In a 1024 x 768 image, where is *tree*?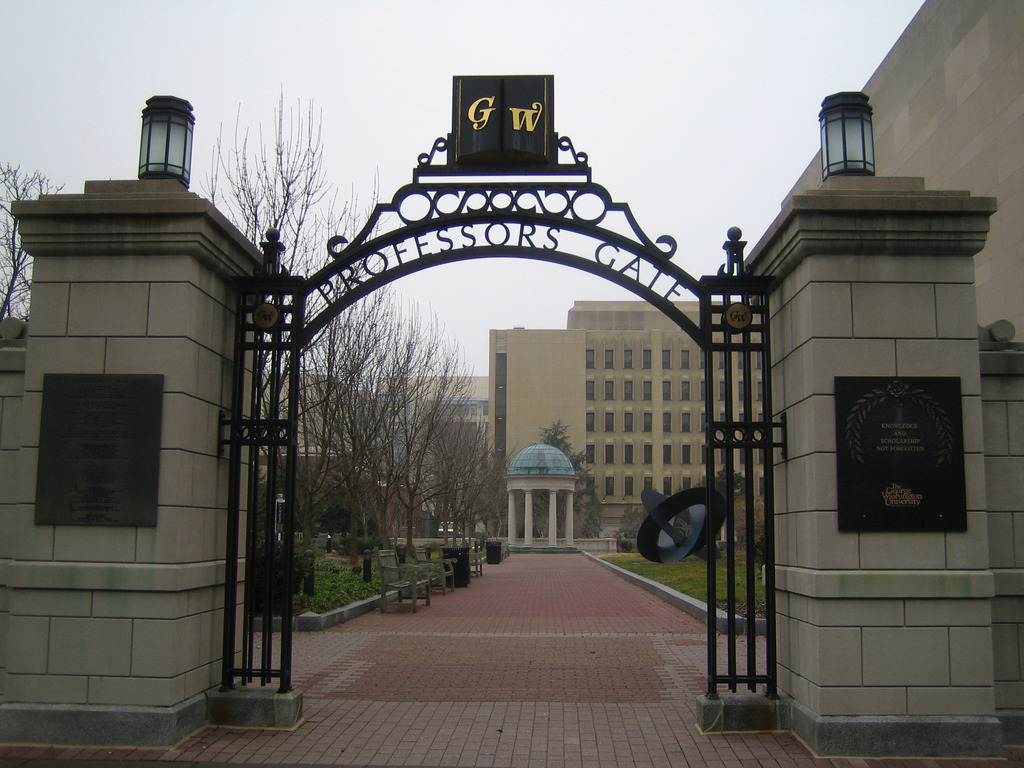
pyautogui.locateOnScreen(410, 387, 524, 552).
